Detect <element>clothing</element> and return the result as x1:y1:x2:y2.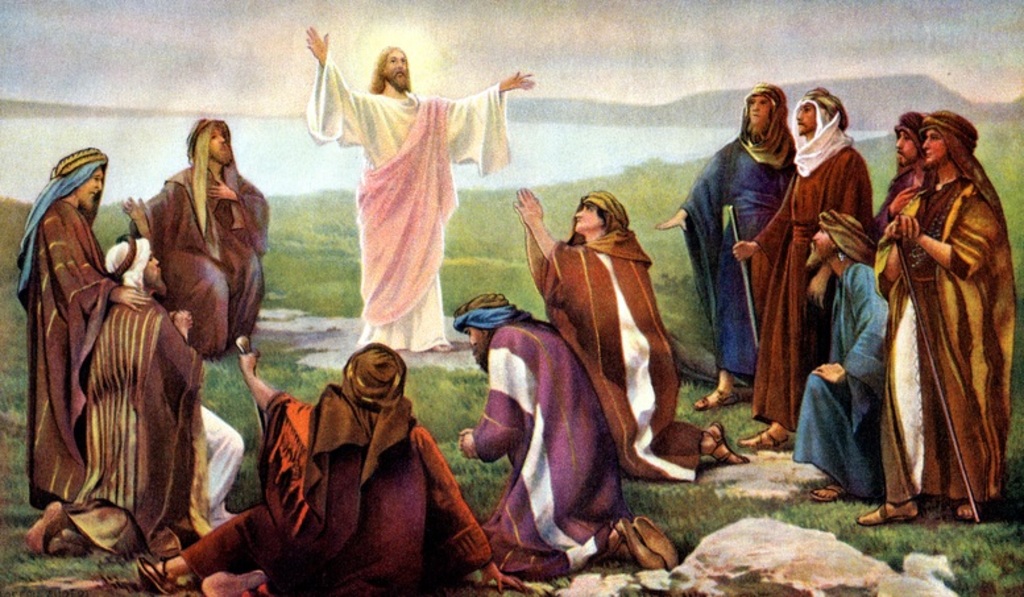
178:385:493:596.
